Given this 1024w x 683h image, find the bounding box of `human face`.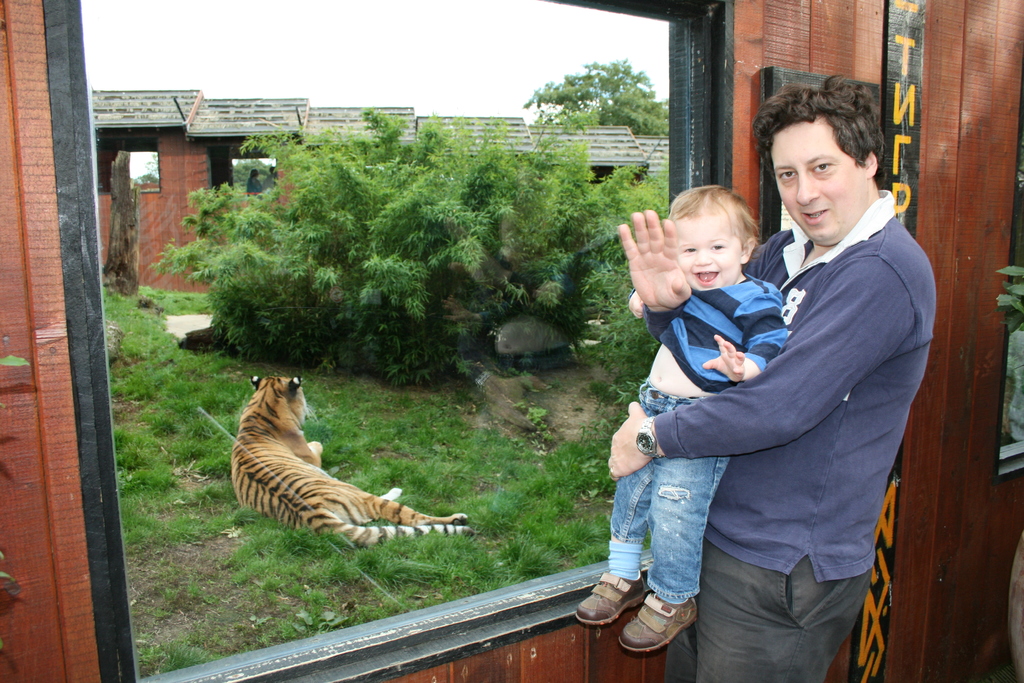
(x1=777, y1=114, x2=868, y2=249).
